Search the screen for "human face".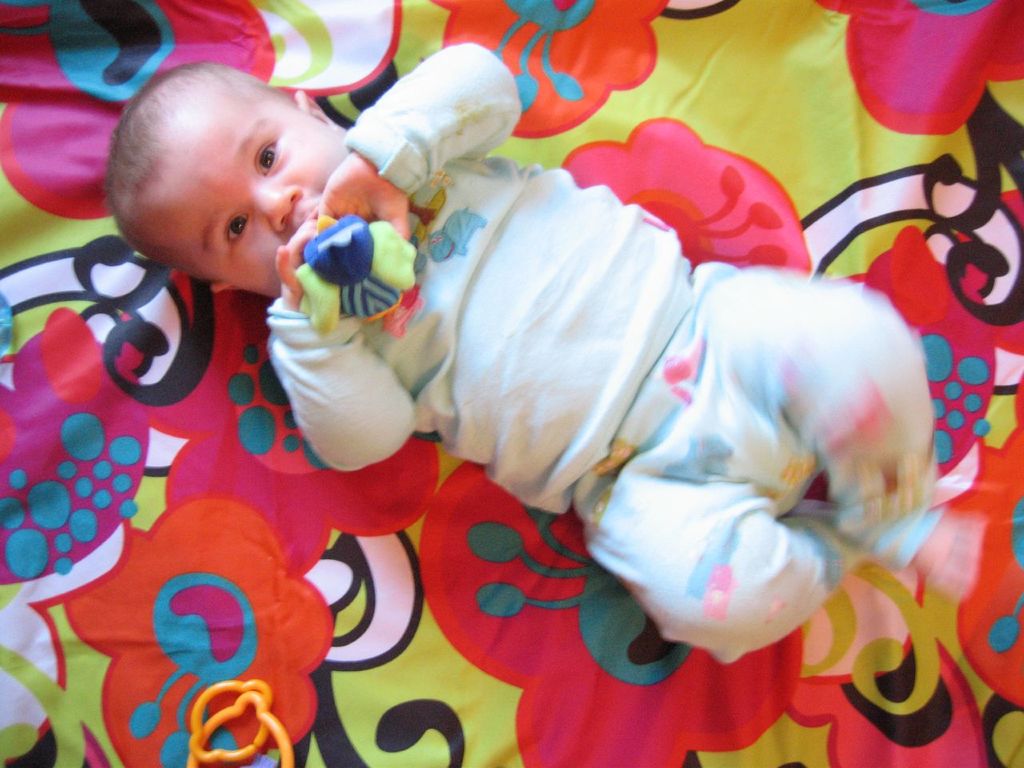
Found at {"left": 165, "top": 106, "right": 343, "bottom": 302}.
